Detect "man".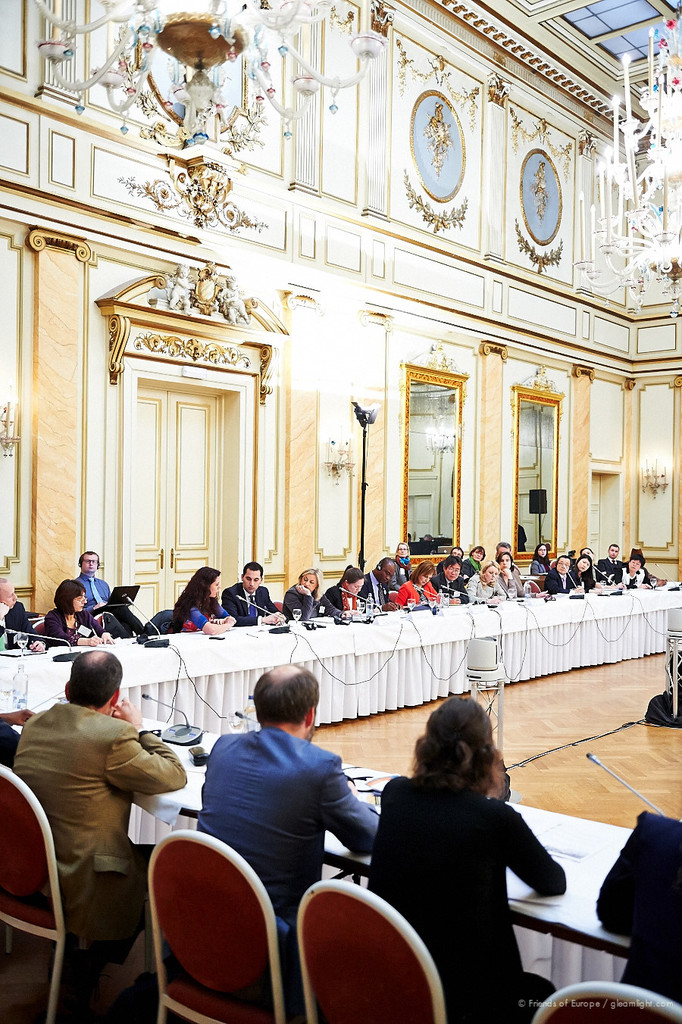
Detected at bbox=[59, 545, 149, 645].
